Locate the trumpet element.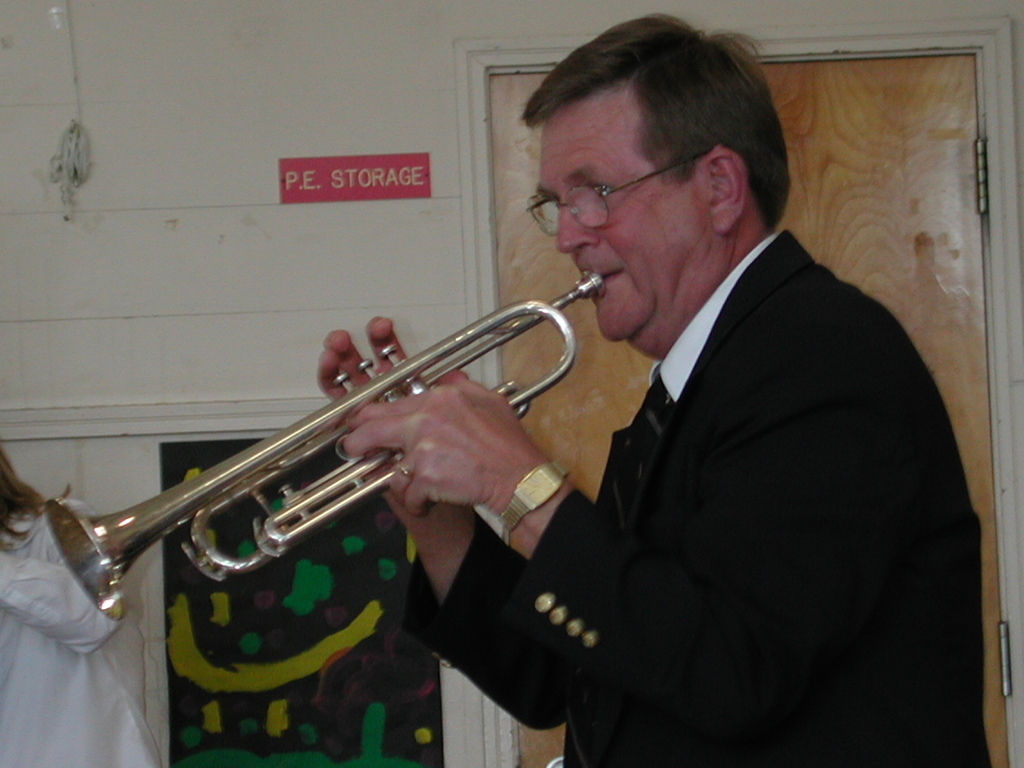
Element bbox: <bbox>42, 273, 602, 619</bbox>.
